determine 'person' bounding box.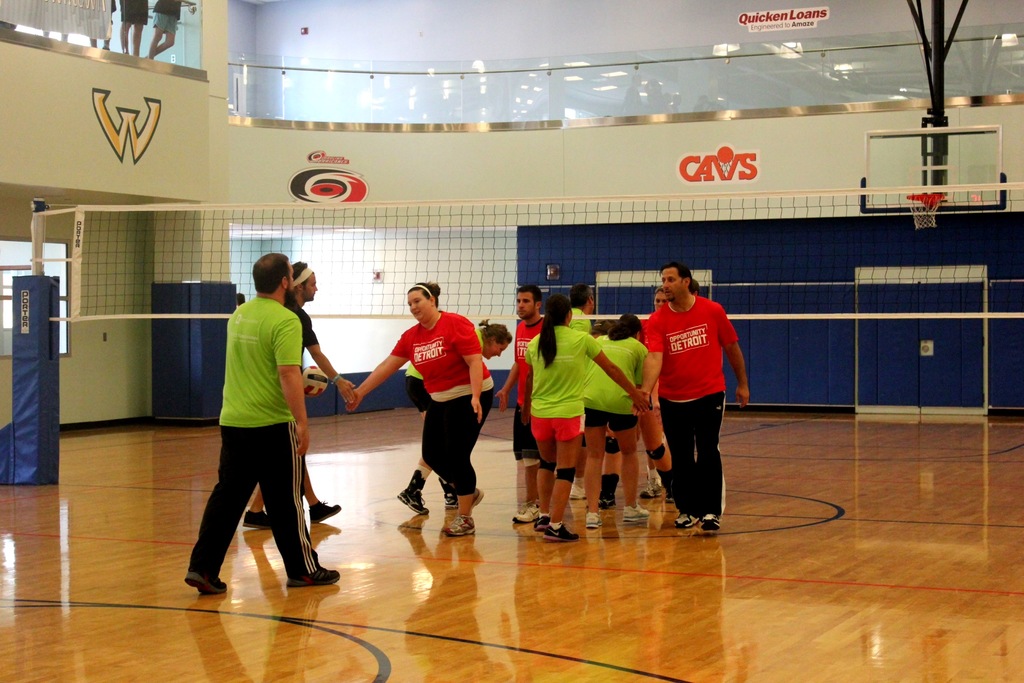
Determined: left=522, top=294, right=645, bottom=545.
